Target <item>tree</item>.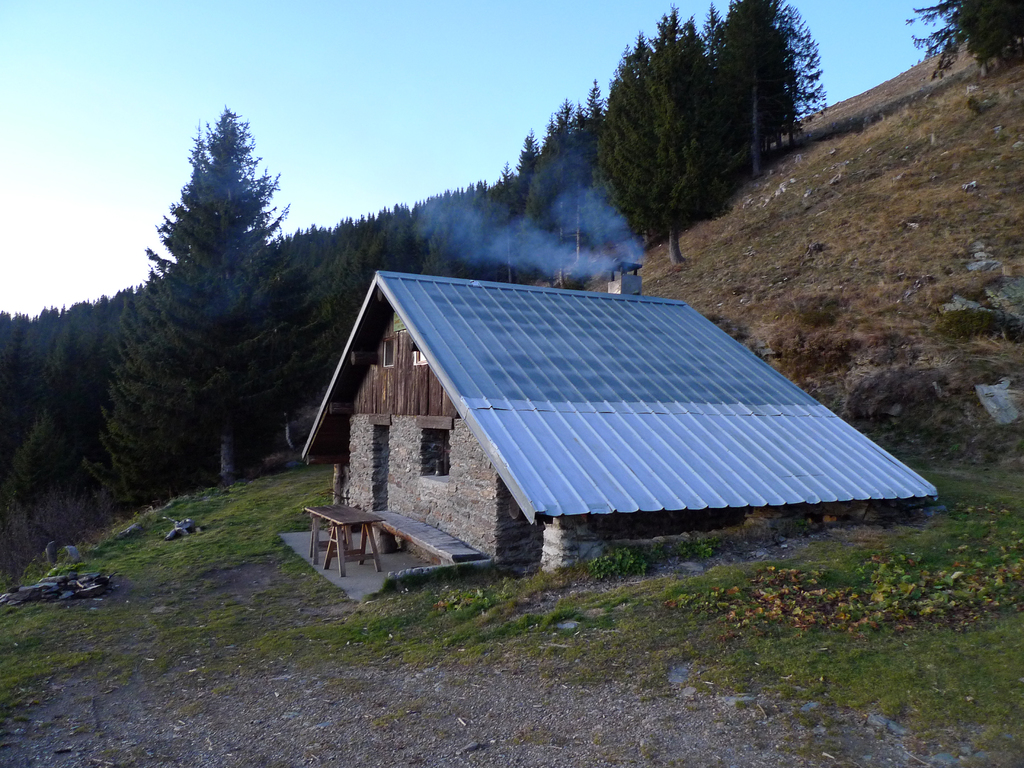
Target region: {"x1": 712, "y1": 0, "x2": 822, "y2": 173}.
